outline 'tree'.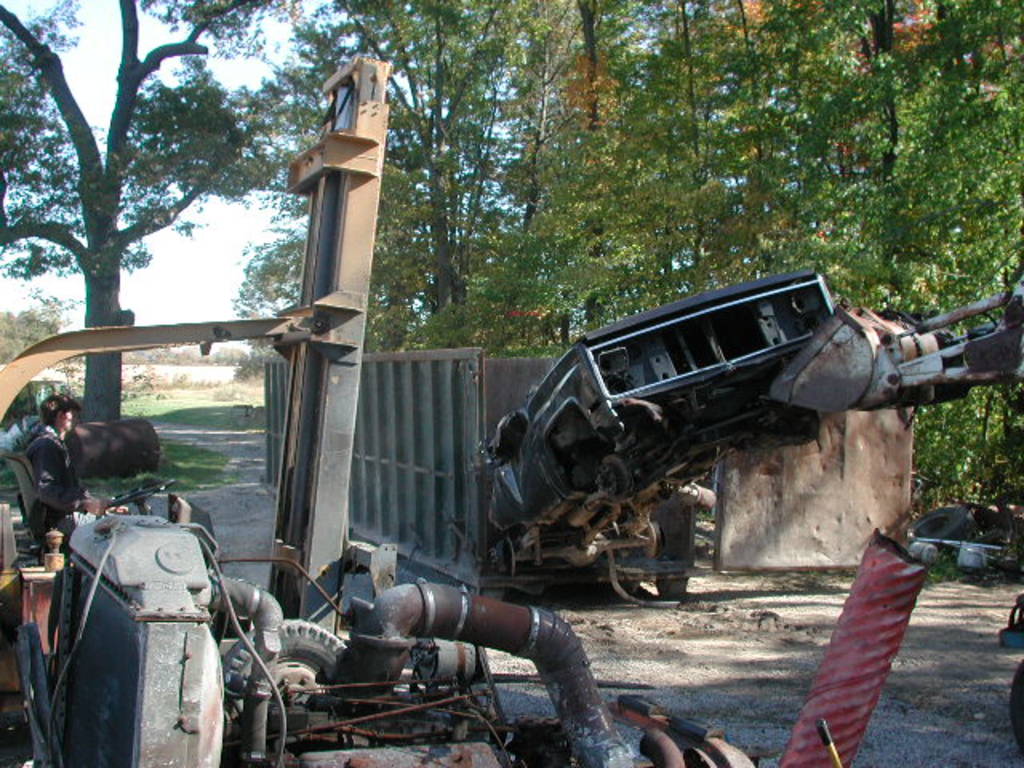
Outline: left=805, top=0, right=939, bottom=309.
